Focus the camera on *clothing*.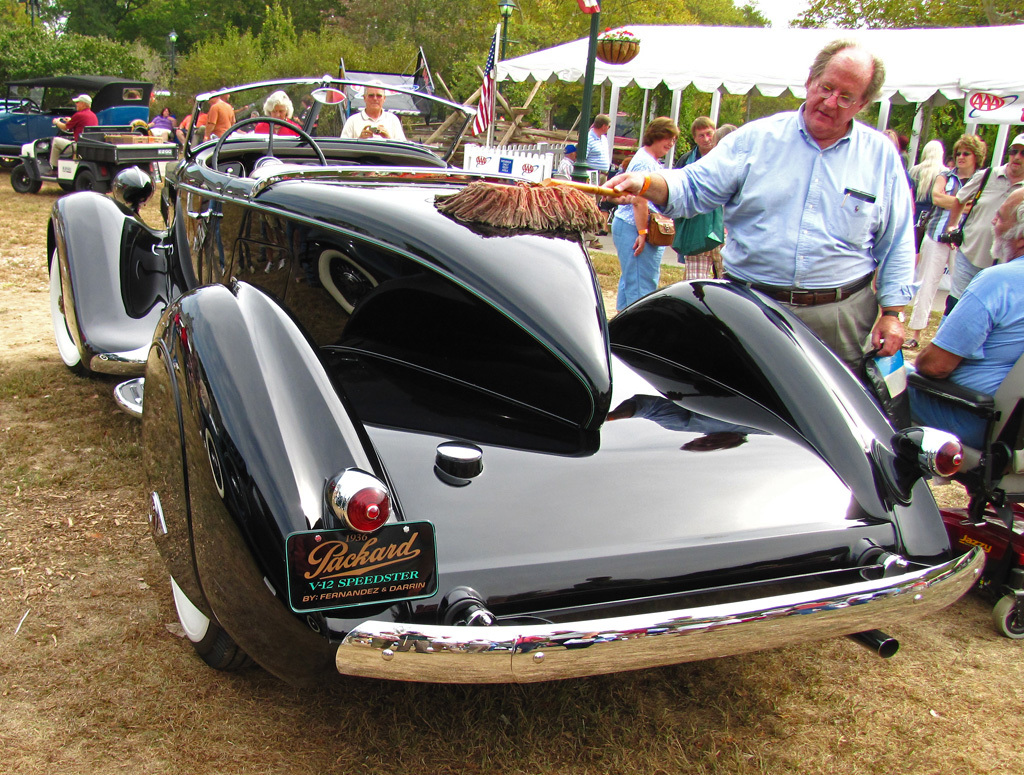
Focus region: <bbox>204, 104, 234, 137</bbox>.
